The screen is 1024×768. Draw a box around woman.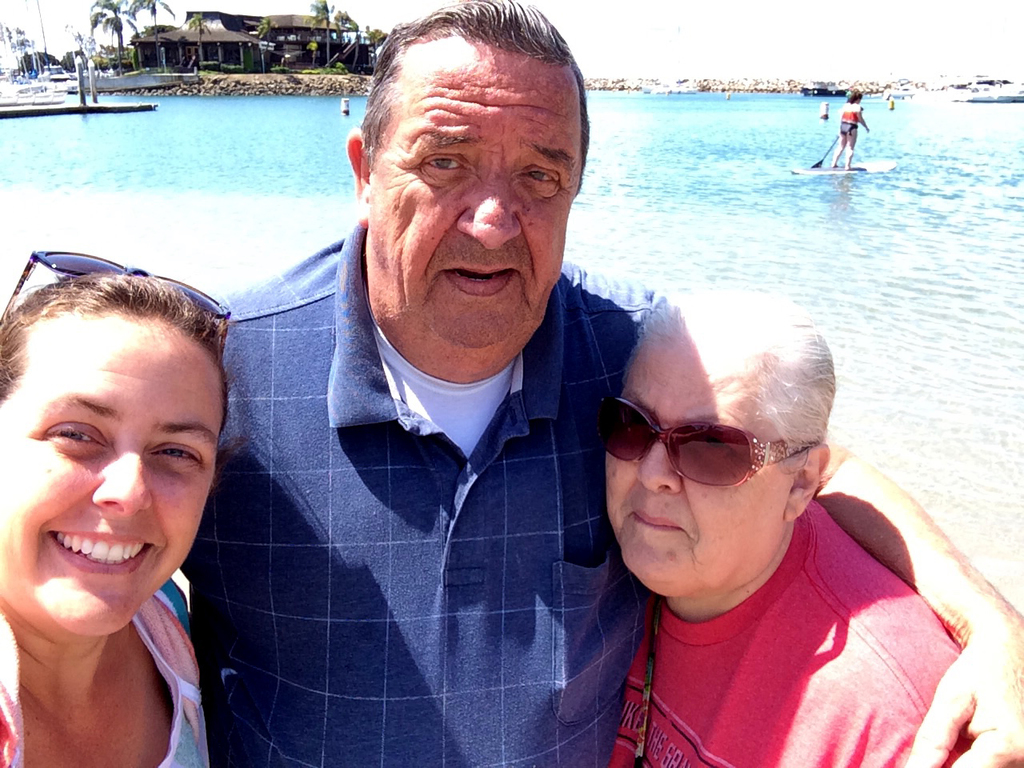
[x1=598, y1=286, x2=1015, y2=767].
